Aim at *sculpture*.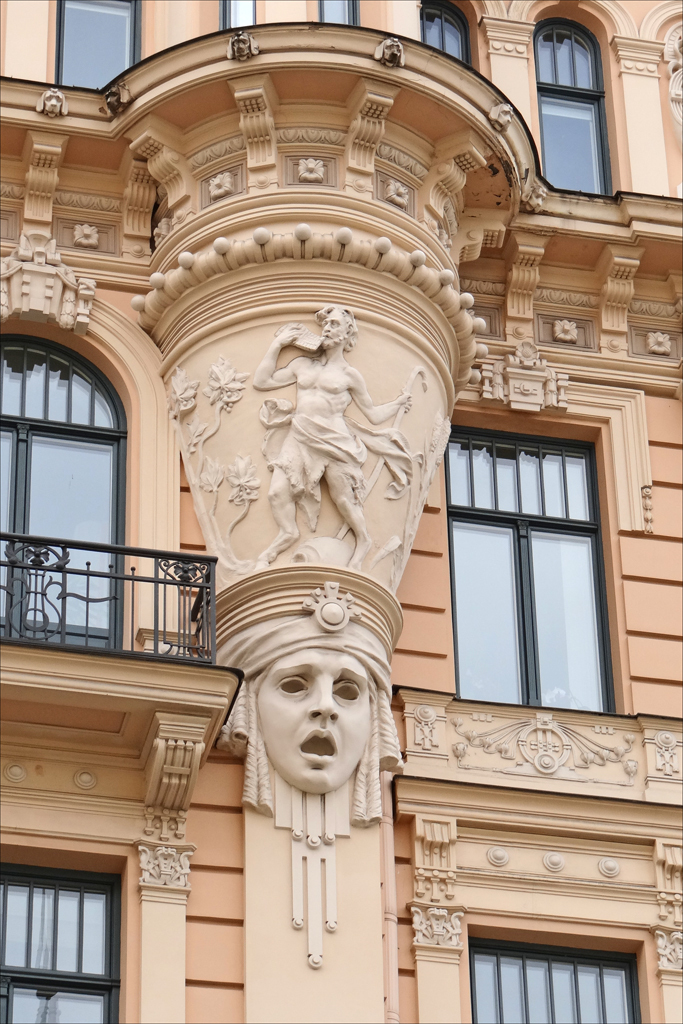
Aimed at {"x1": 206, "y1": 553, "x2": 421, "y2": 975}.
